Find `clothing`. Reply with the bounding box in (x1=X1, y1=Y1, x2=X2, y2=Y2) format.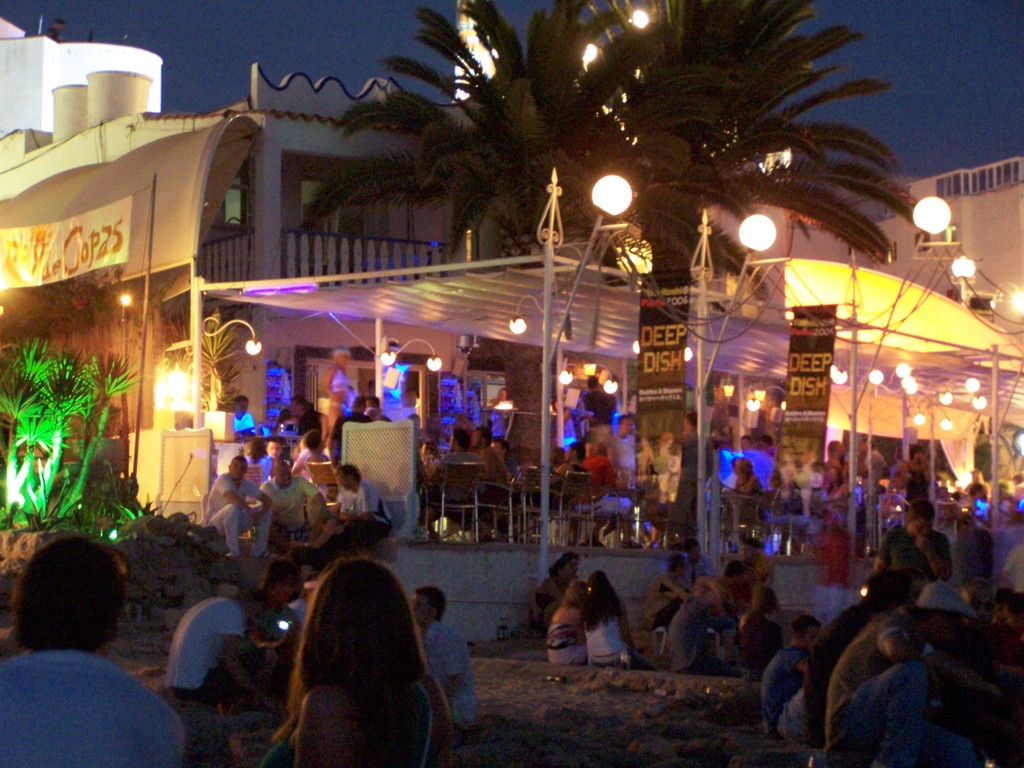
(x1=202, y1=467, x2=269, y2=556).
